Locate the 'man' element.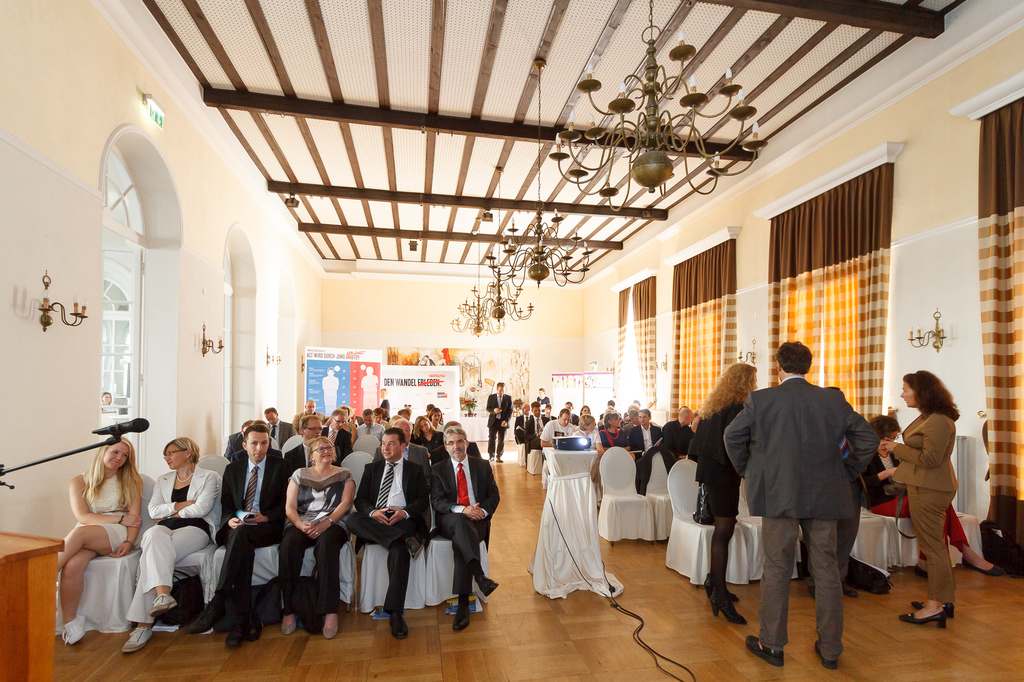
Element bbox: bbox(344, 423, 434, 646).
